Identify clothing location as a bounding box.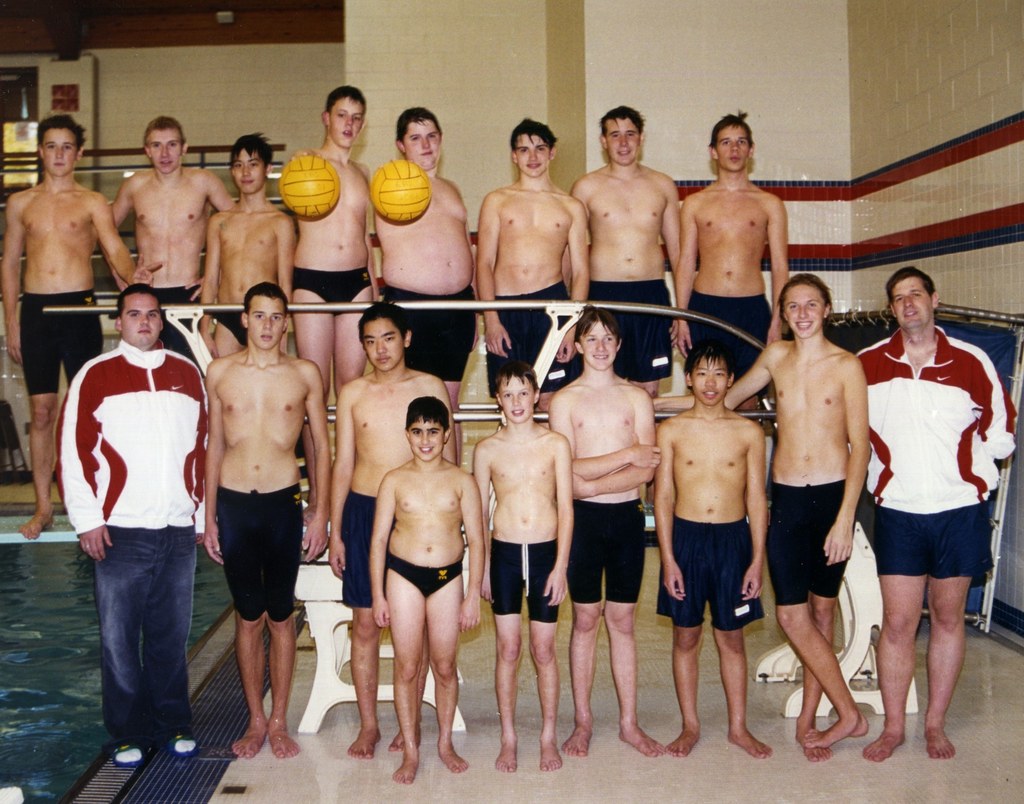
BBox(344, 489, 375, 609).
